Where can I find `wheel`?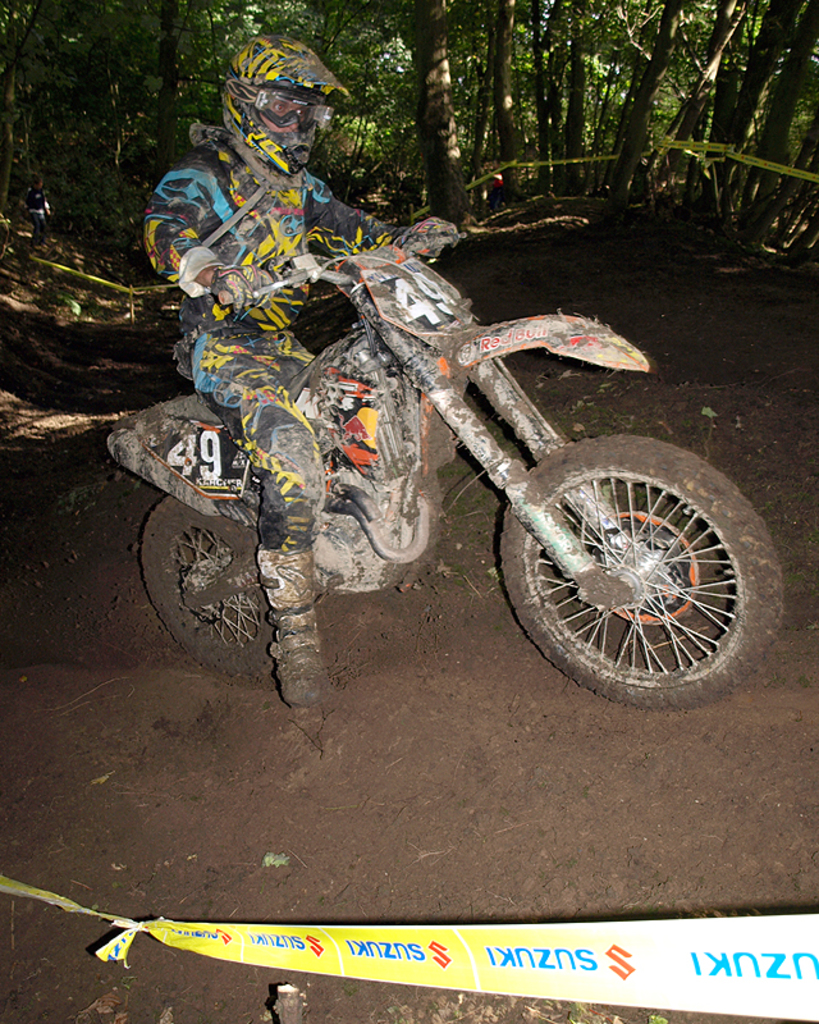
You can find it at x1=489, y1=431, x2=768, y2=685.
